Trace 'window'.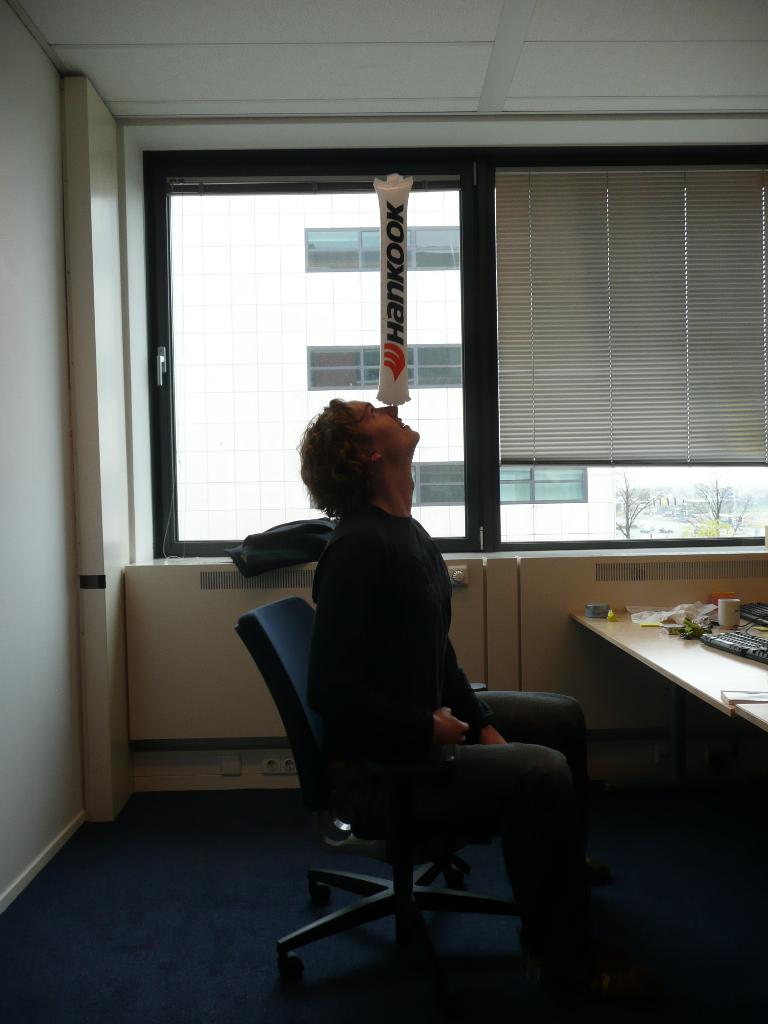
Traced to region(302, 344, 466, 396).
